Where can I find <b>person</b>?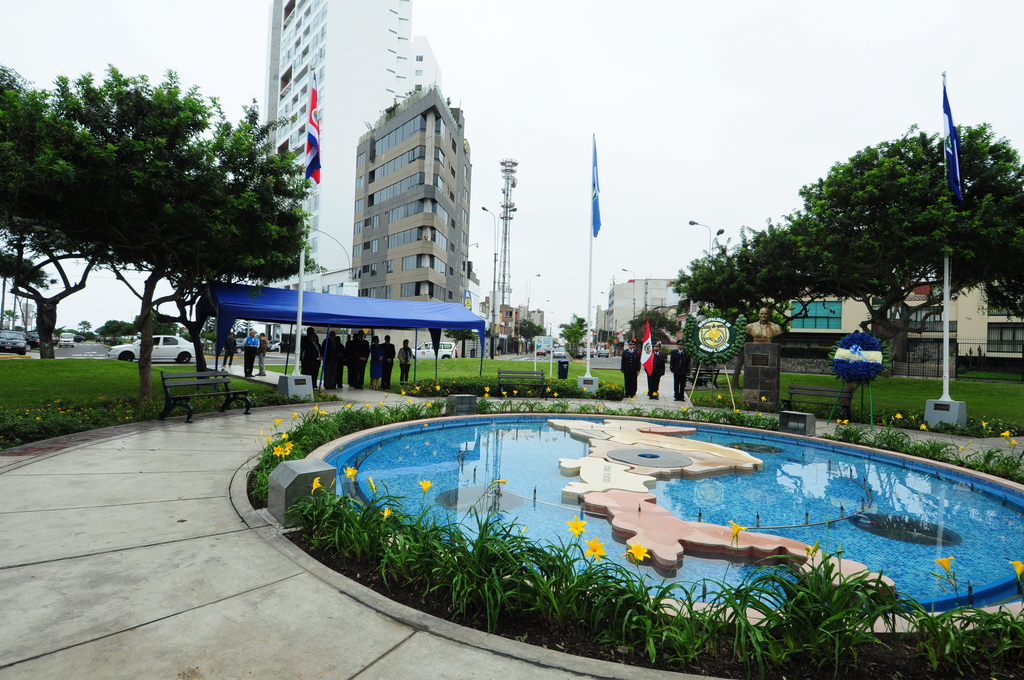
You can find it at 663,339,688,397.
